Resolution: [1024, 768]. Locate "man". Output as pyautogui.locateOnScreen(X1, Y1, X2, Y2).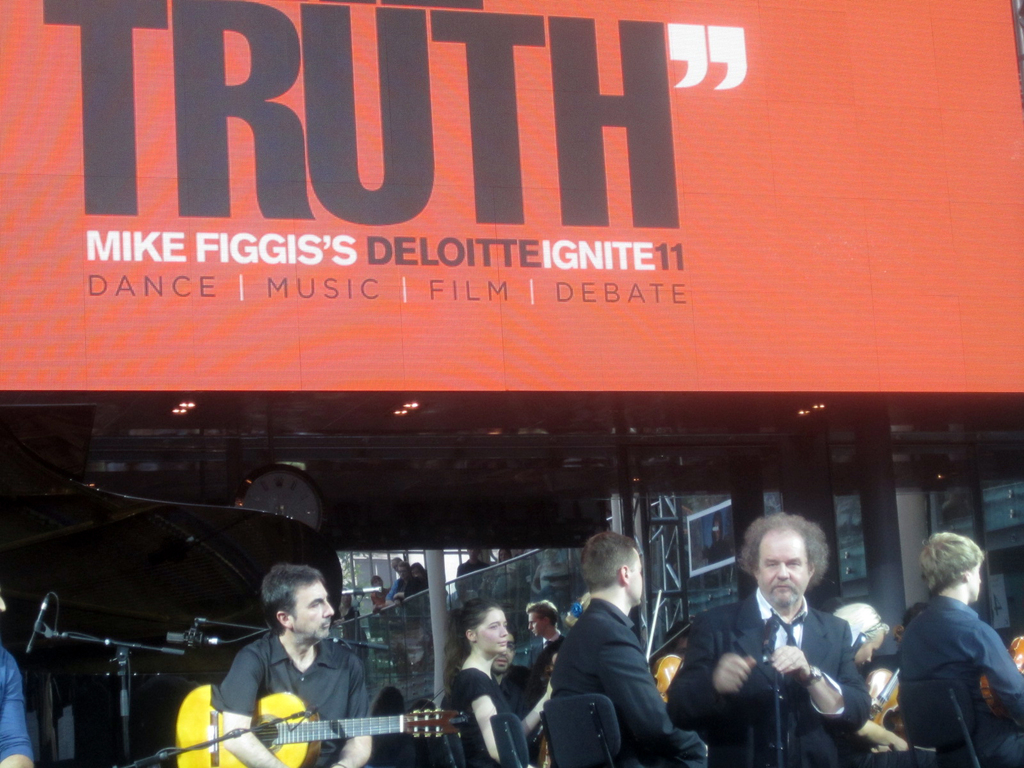
pyautogui.locateOnScreen(0, 590, 38, 767).
